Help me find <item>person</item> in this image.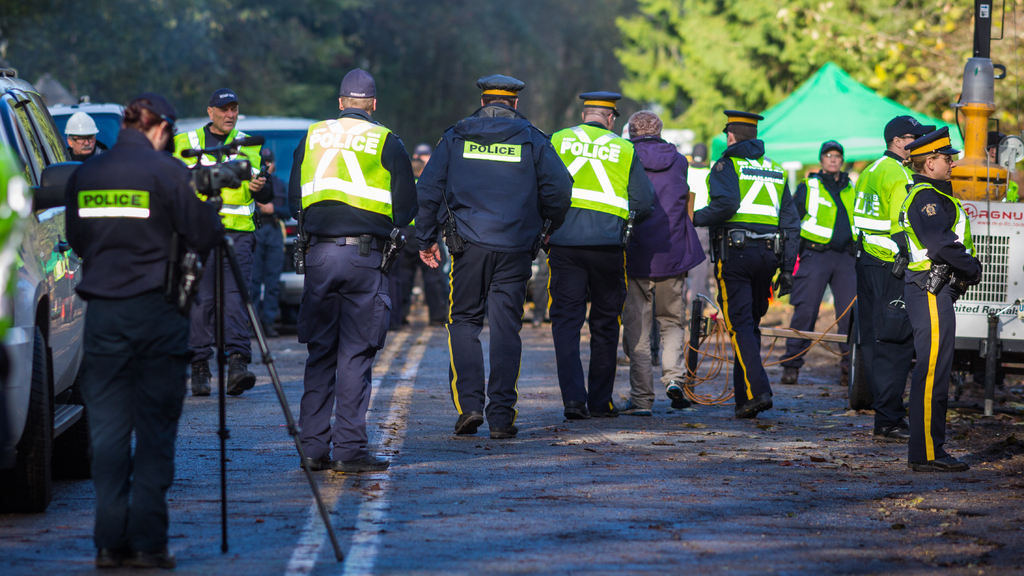
Found it: region(174, 85, 282, 402).
